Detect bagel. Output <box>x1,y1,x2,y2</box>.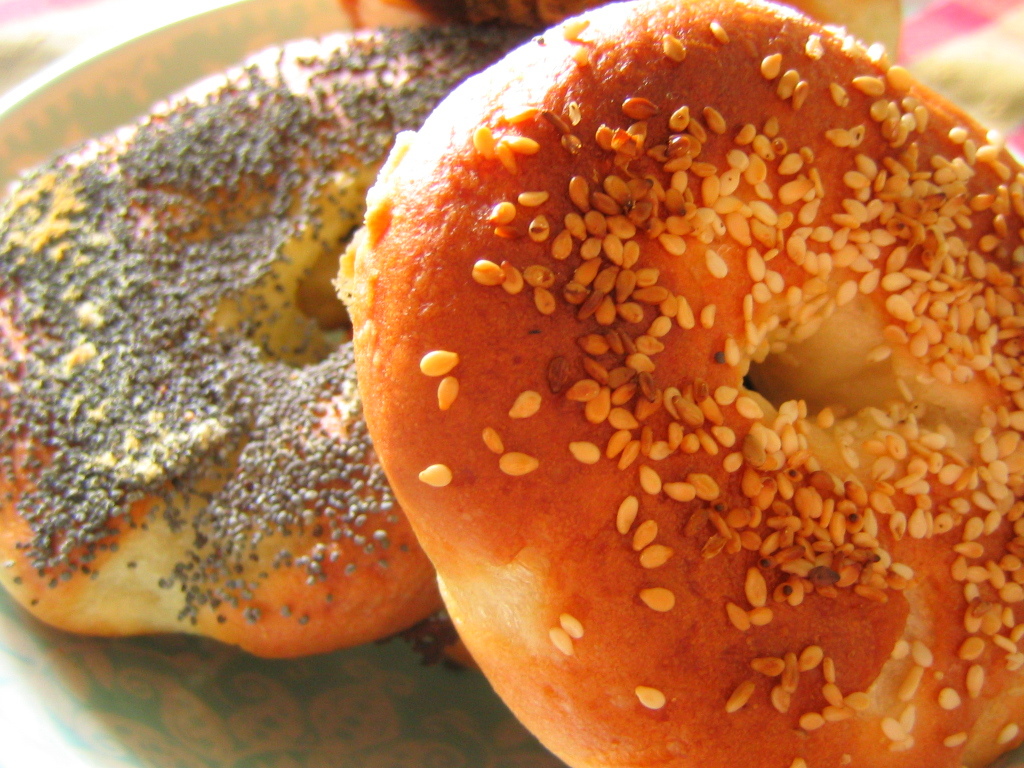
<box>0,22,540,659</box>.
